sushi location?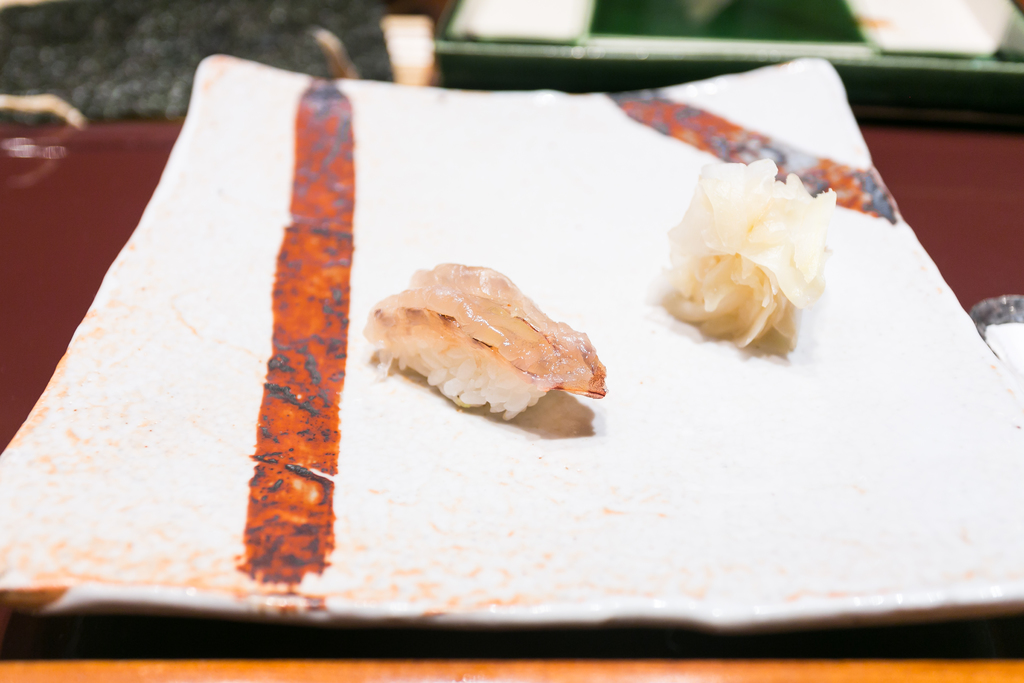
bbox(356, 261, 615, 431)
